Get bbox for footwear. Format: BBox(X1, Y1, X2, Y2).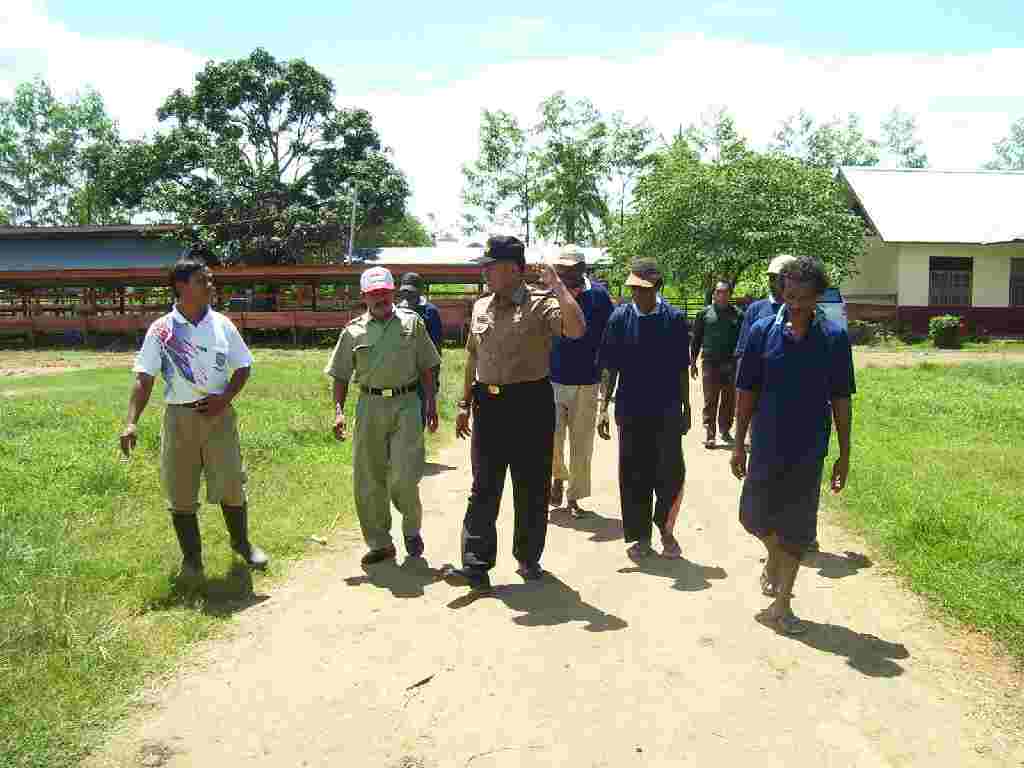
BBox(549, 486, 564, 507).
